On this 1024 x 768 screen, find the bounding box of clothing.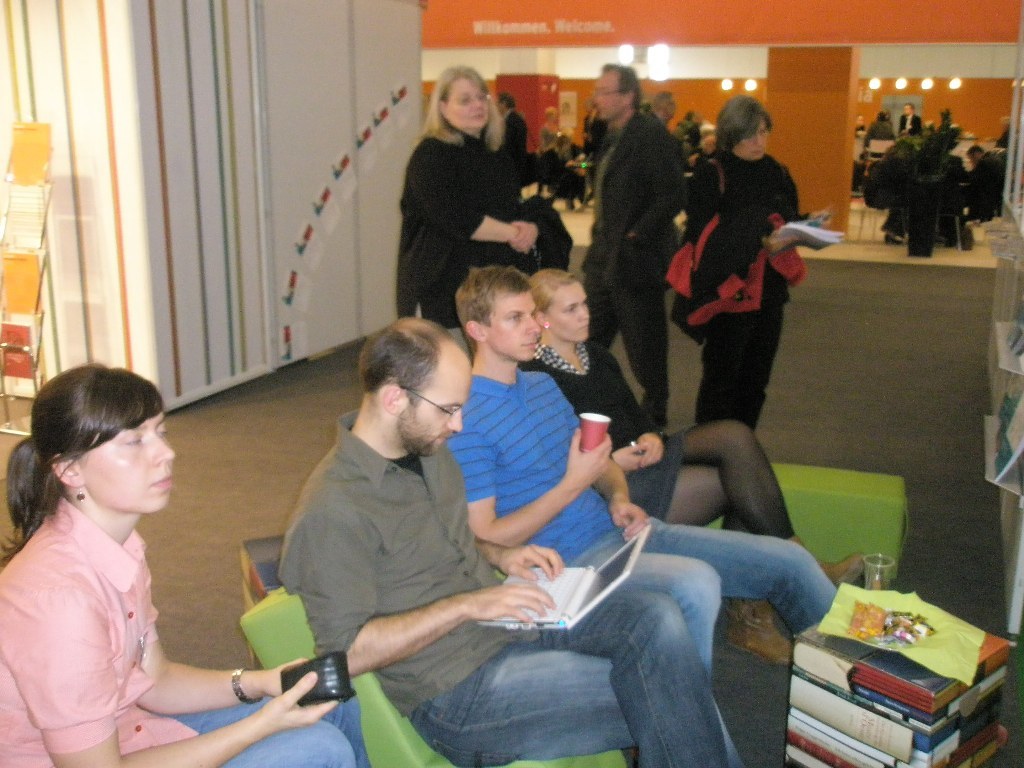
Bounding box: left=686, top=151, right=806, bottom=429.
